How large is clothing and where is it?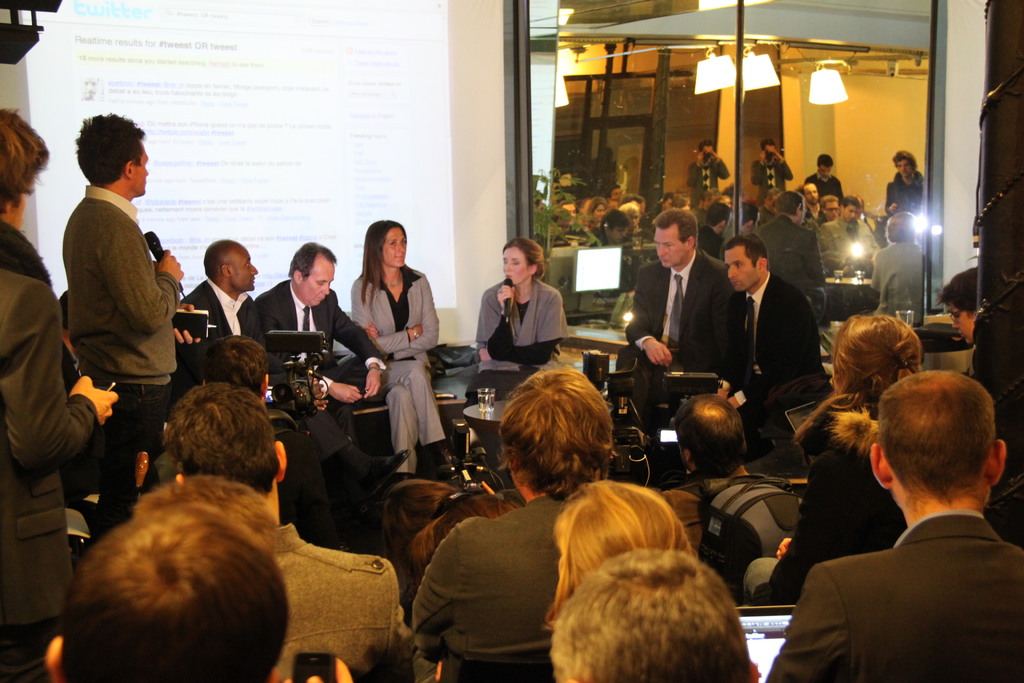
Bounding box: box(401, 490, 577, 666).
